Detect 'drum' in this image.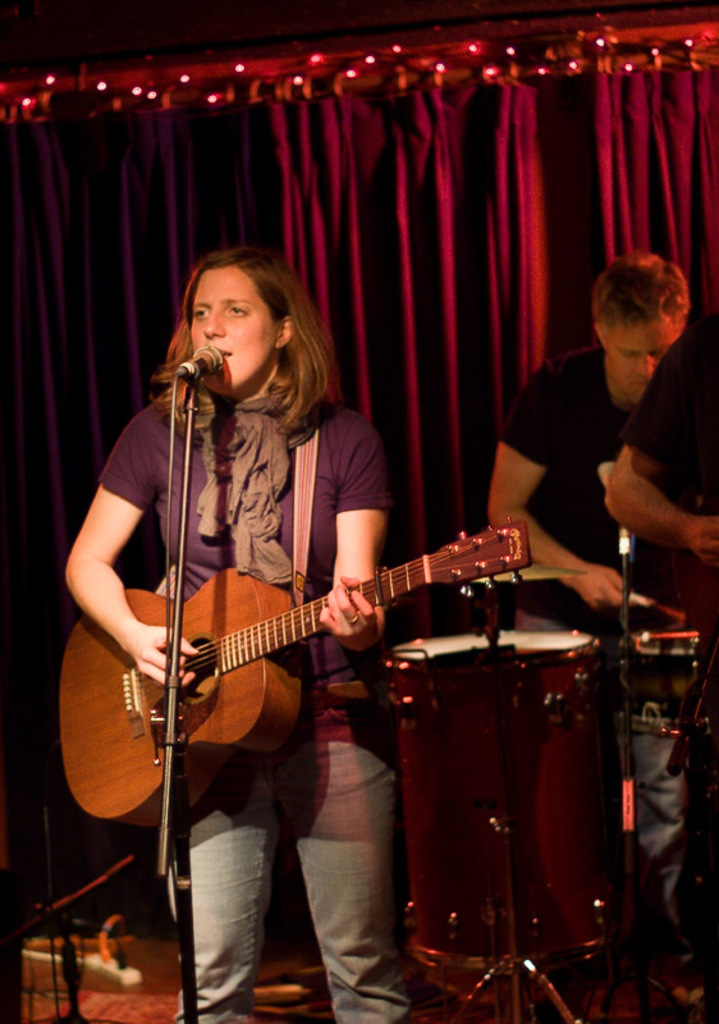
Detection: detection(389, 632, 605, 979).
